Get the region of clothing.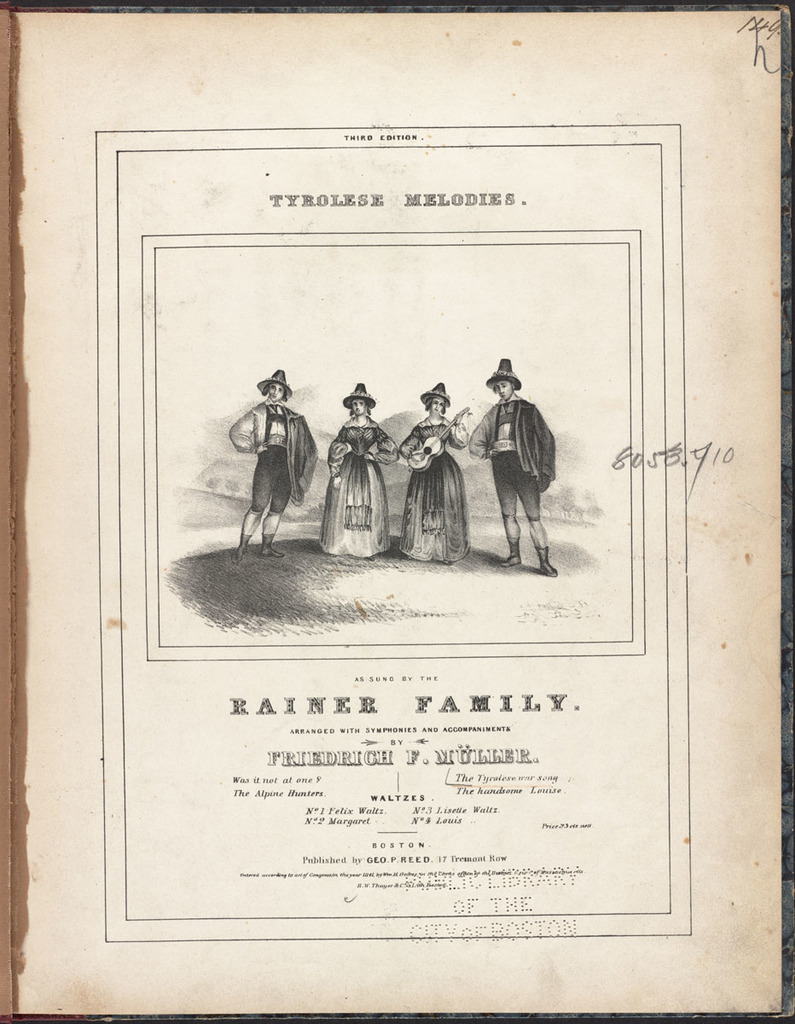
crop(400, 421, 469, 567).
